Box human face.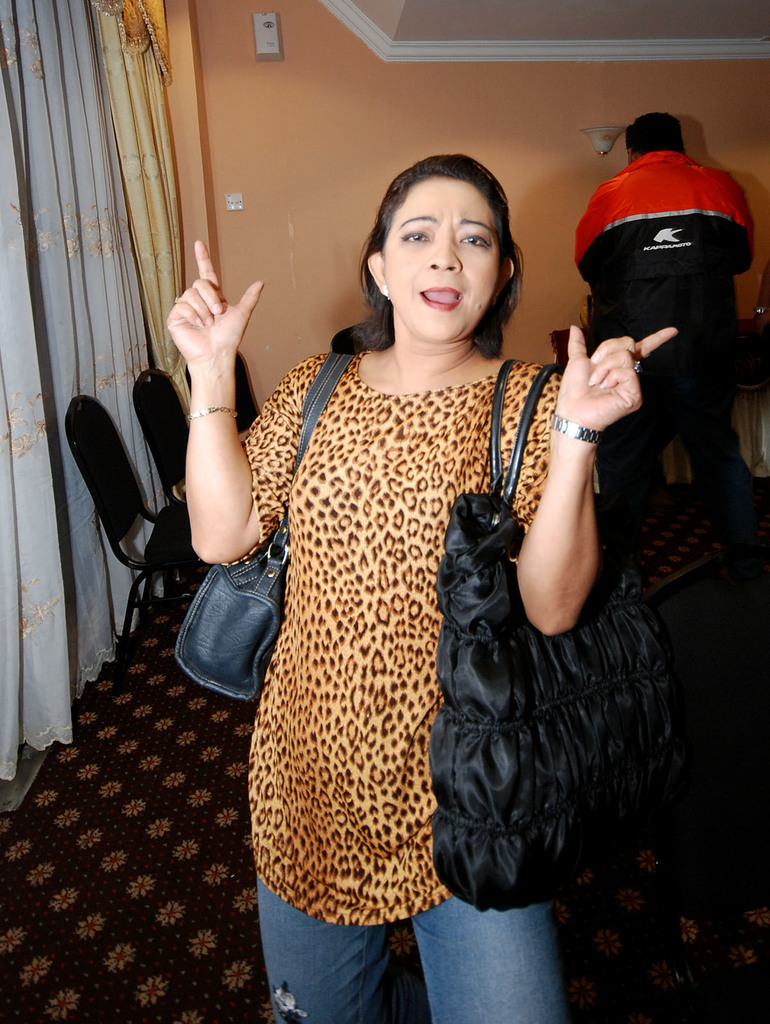
(x1=388, y1=175, x2=509, y2=346).
